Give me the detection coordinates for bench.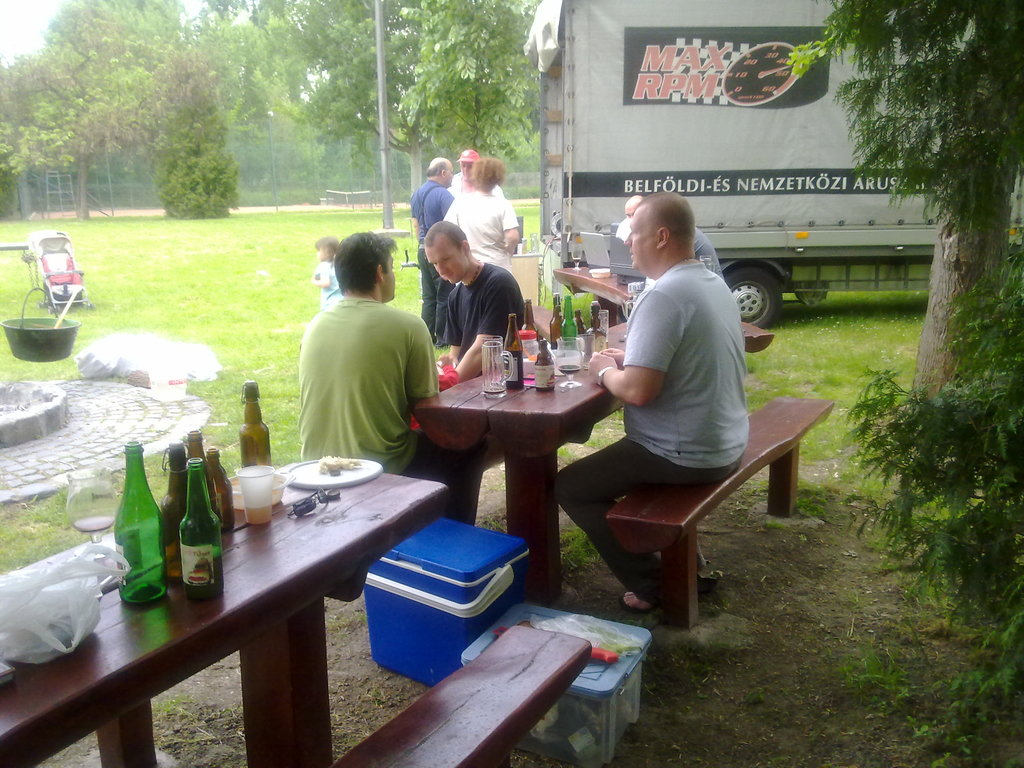
<region>555, 257, 774, 357</region>.
